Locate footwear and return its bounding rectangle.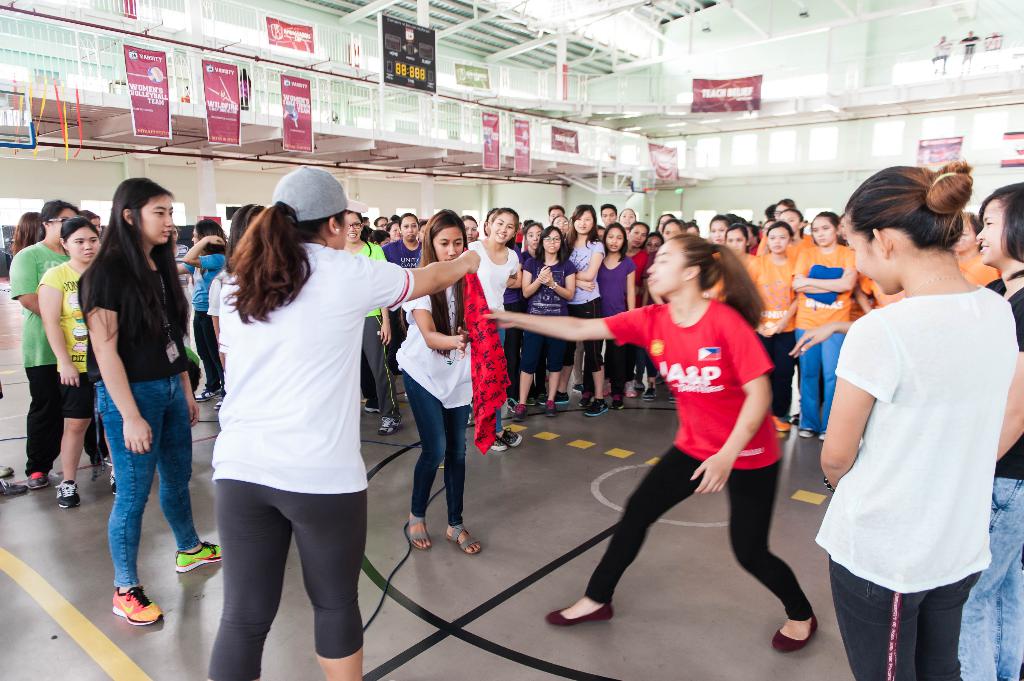
{"left": 625, "top": 379, "right": 639, "bottom": 397}.
